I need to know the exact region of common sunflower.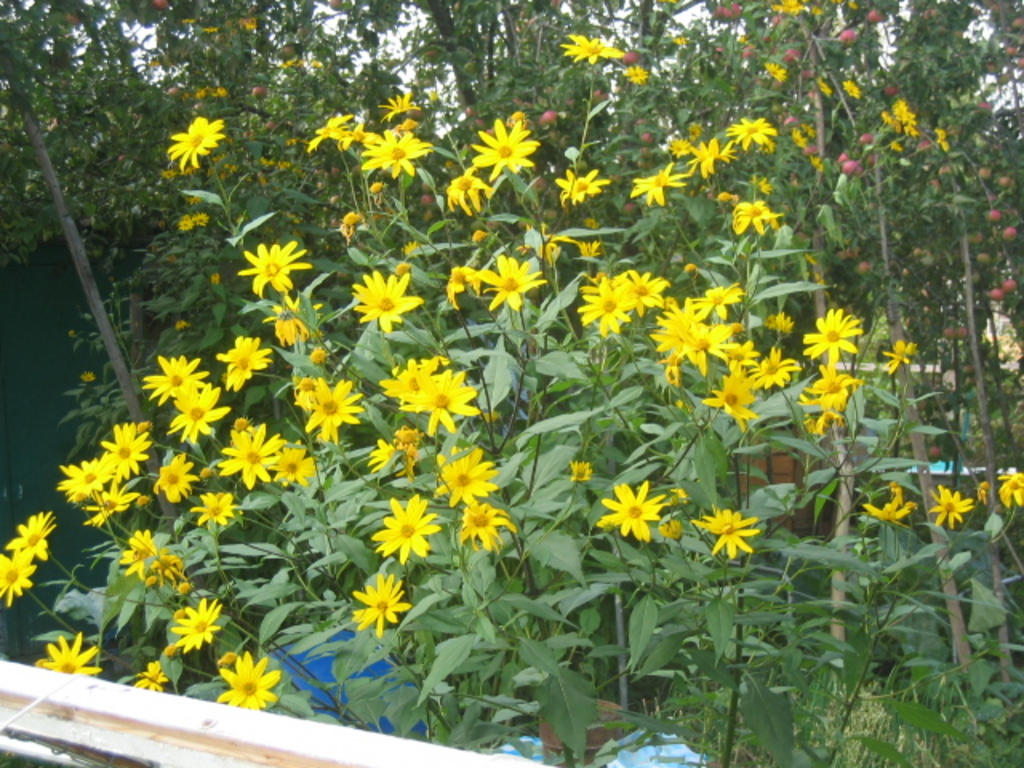
Region: 37:634:96:675.
